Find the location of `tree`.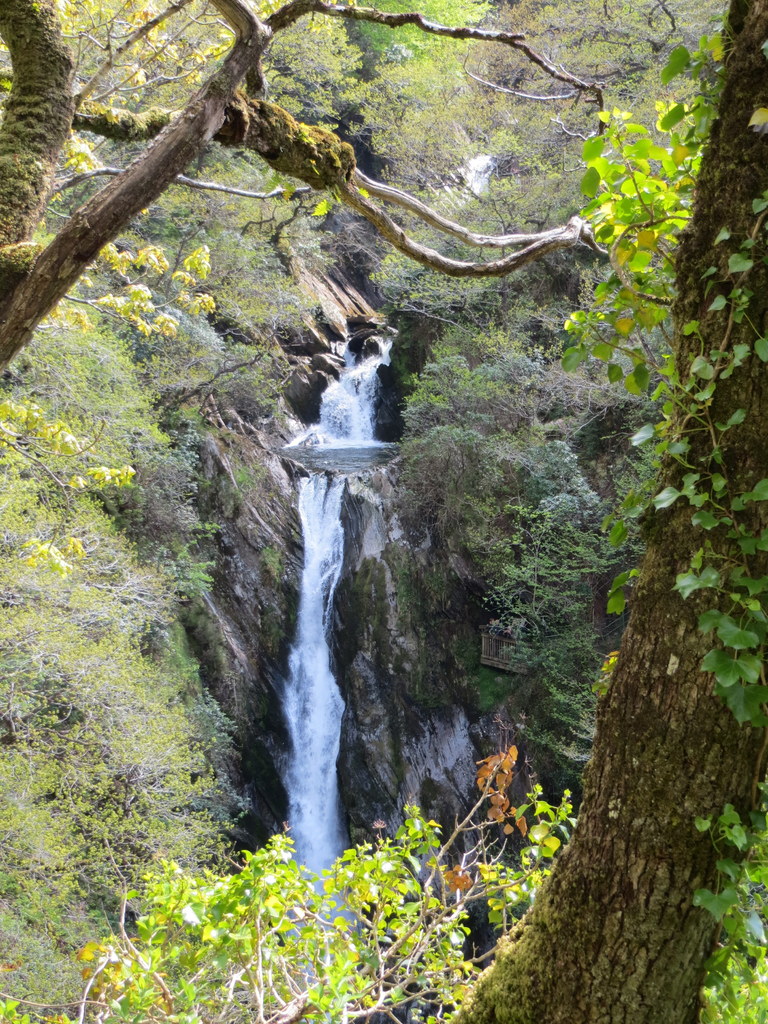
Location: region(0, 0, 767, 1019).
